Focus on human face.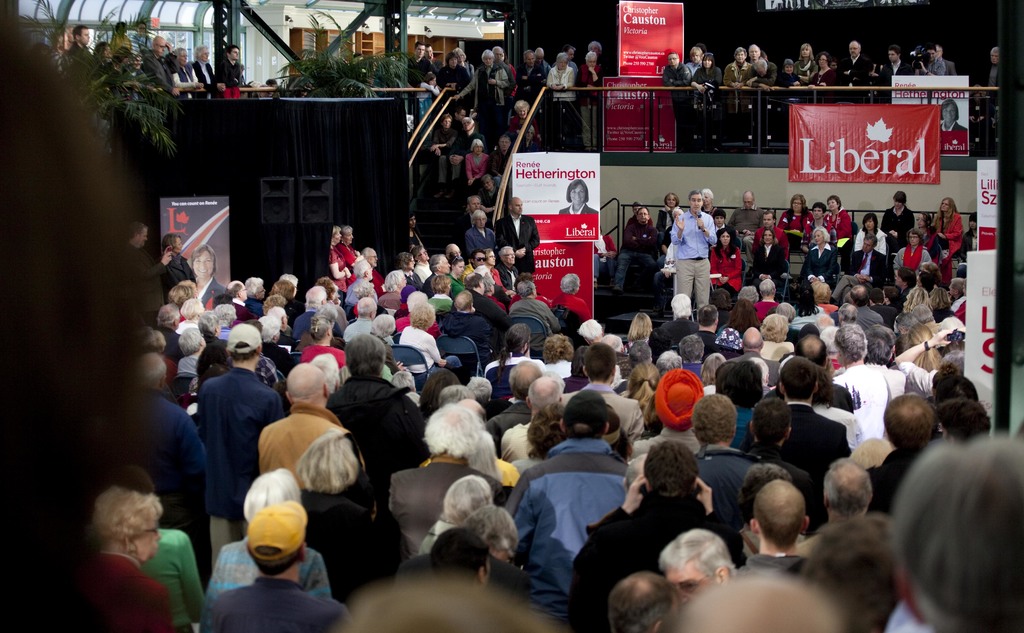
Focused at bbox(760, 229, 774, 245).
